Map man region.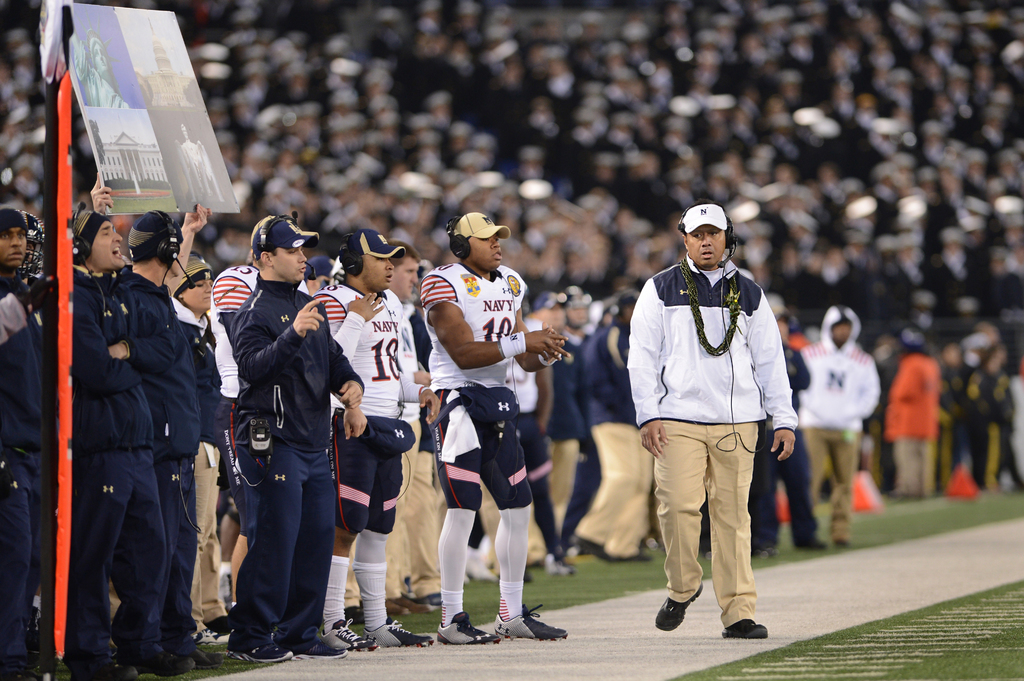
Mapped to detection(381, 247, 425, 618).
